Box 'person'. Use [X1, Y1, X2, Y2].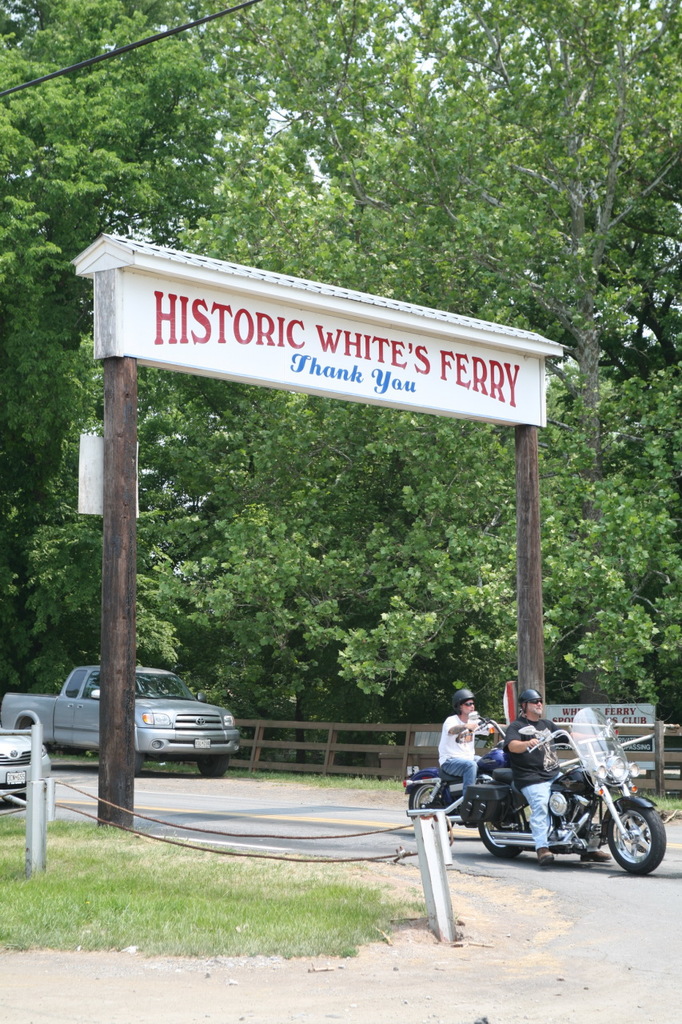
[497, 694, 601, 866].
